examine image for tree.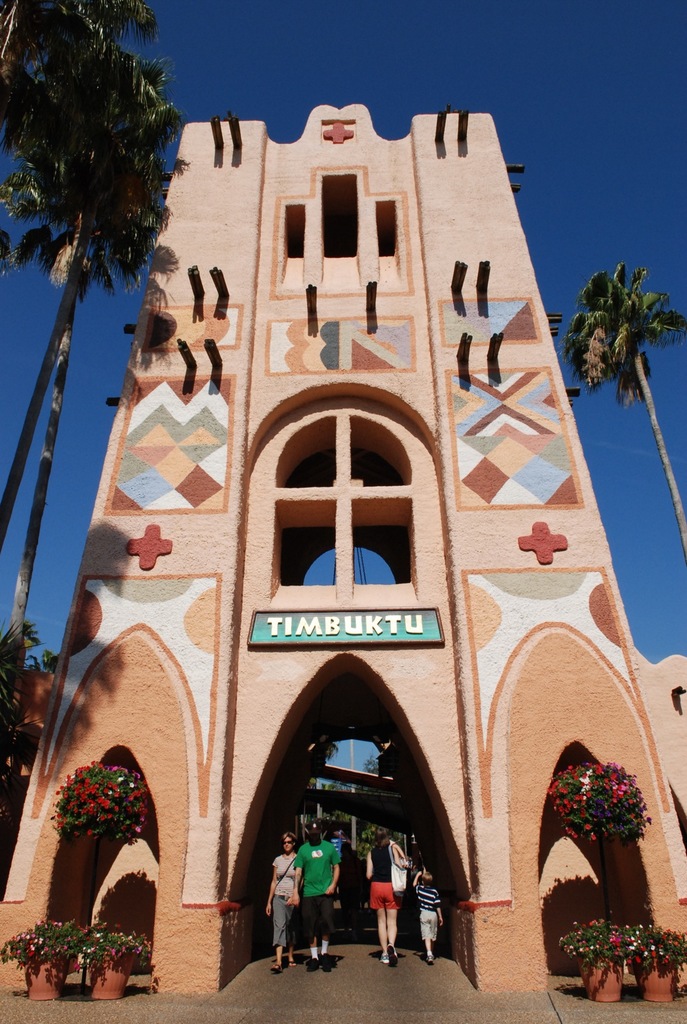
Examination result: bbox(541, 263, 674, 531).
